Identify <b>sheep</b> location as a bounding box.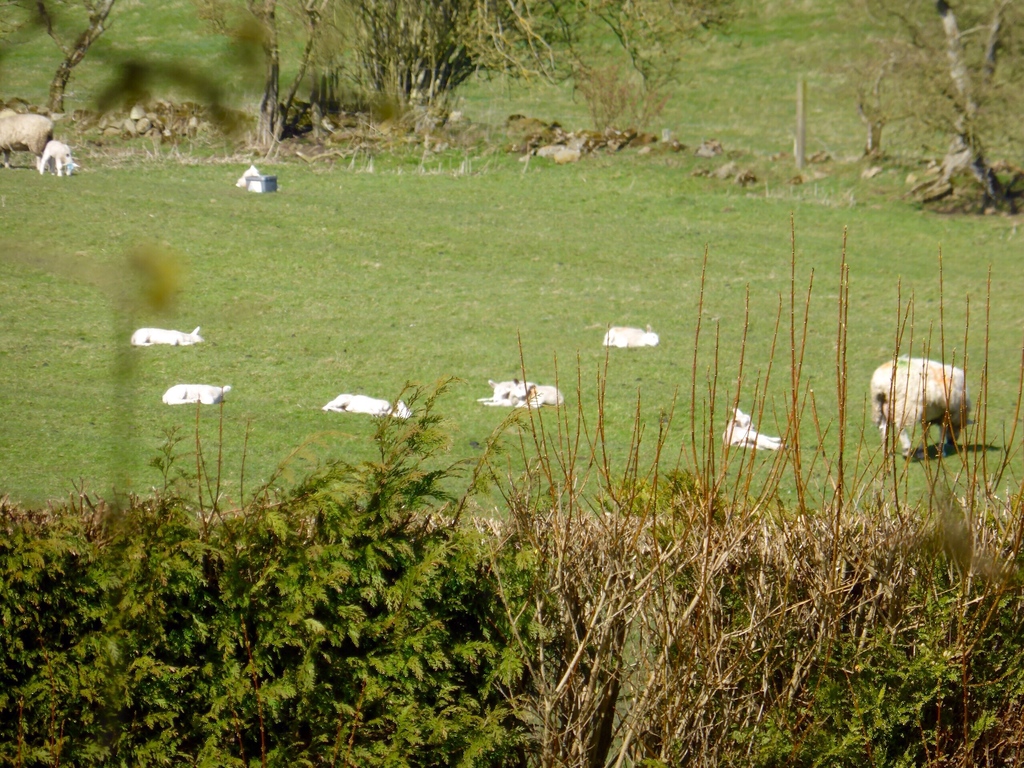
box(163, 384, 232, 405).
